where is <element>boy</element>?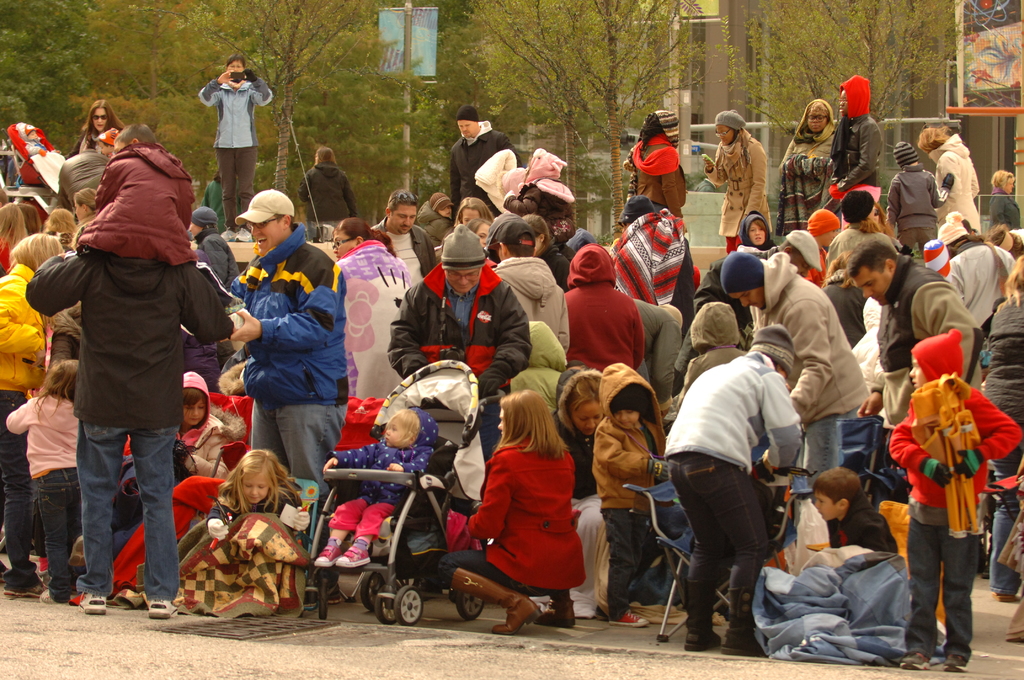
890/327/1023/670.
